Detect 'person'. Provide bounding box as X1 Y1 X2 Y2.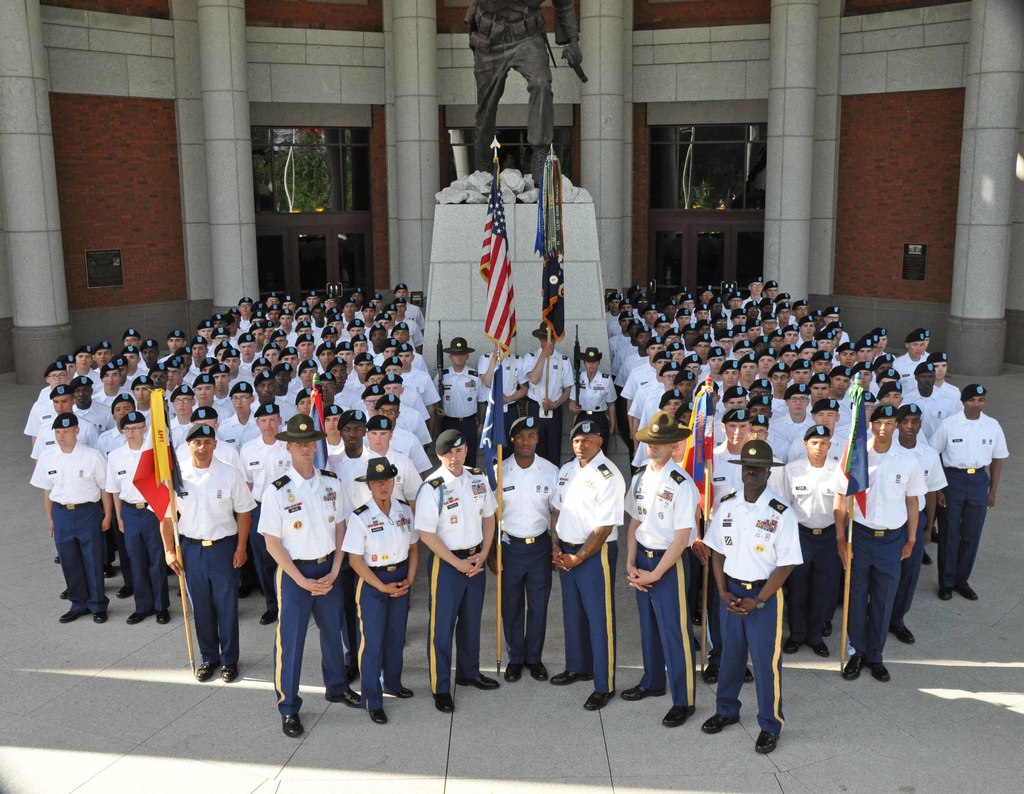
719 359 743 387.
